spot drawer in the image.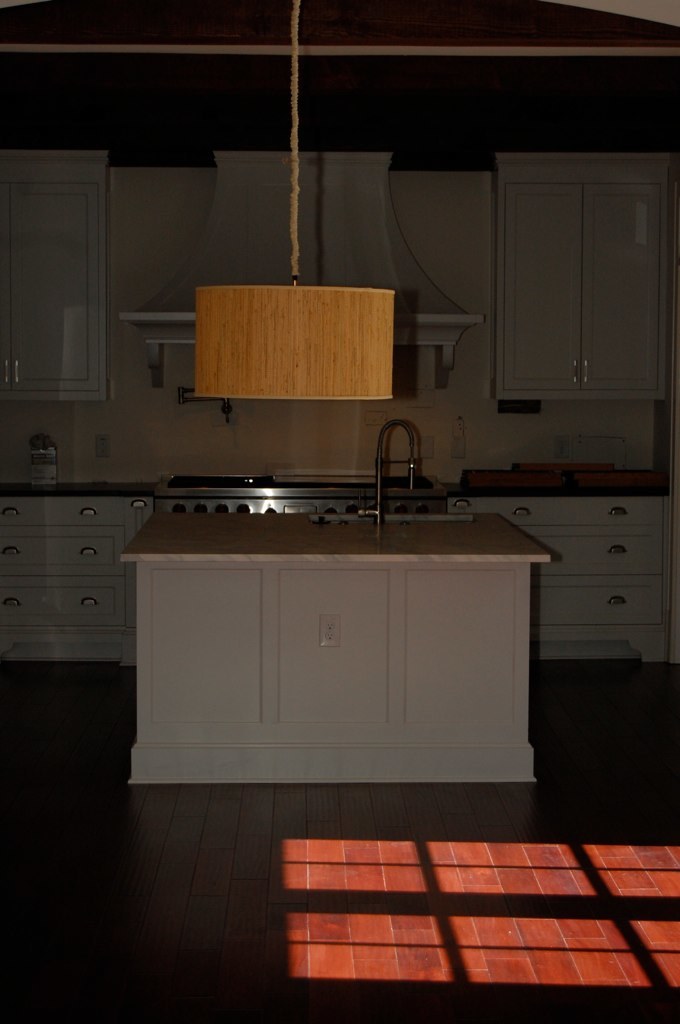
drawer found at 478 495 661 527.
